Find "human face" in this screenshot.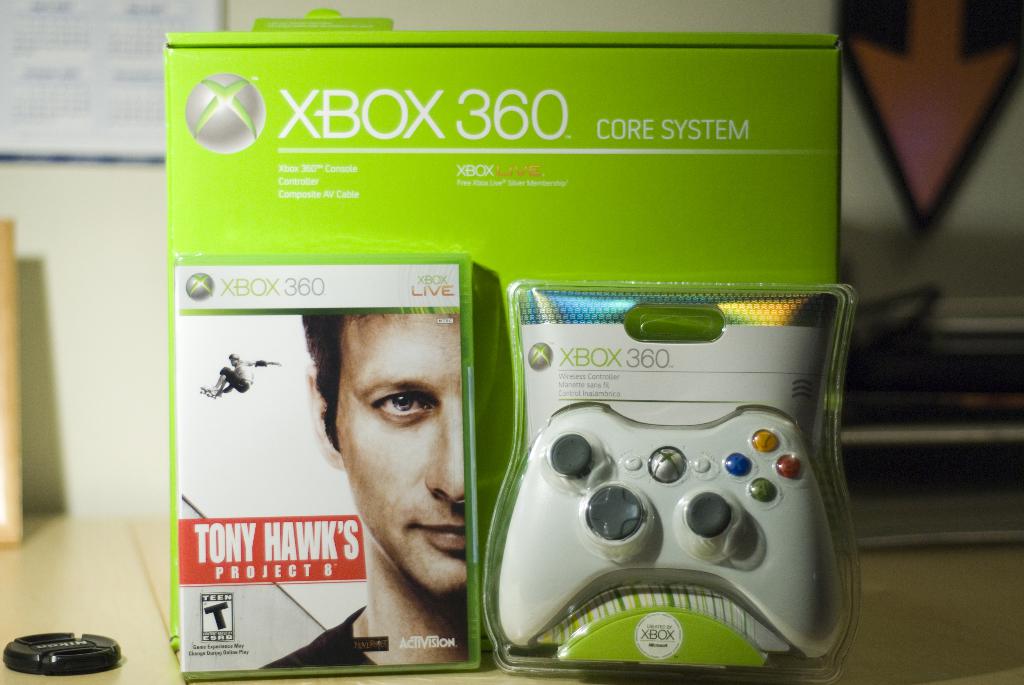
The bounding box for "human face" is locate(335, 313, 461, 594).
